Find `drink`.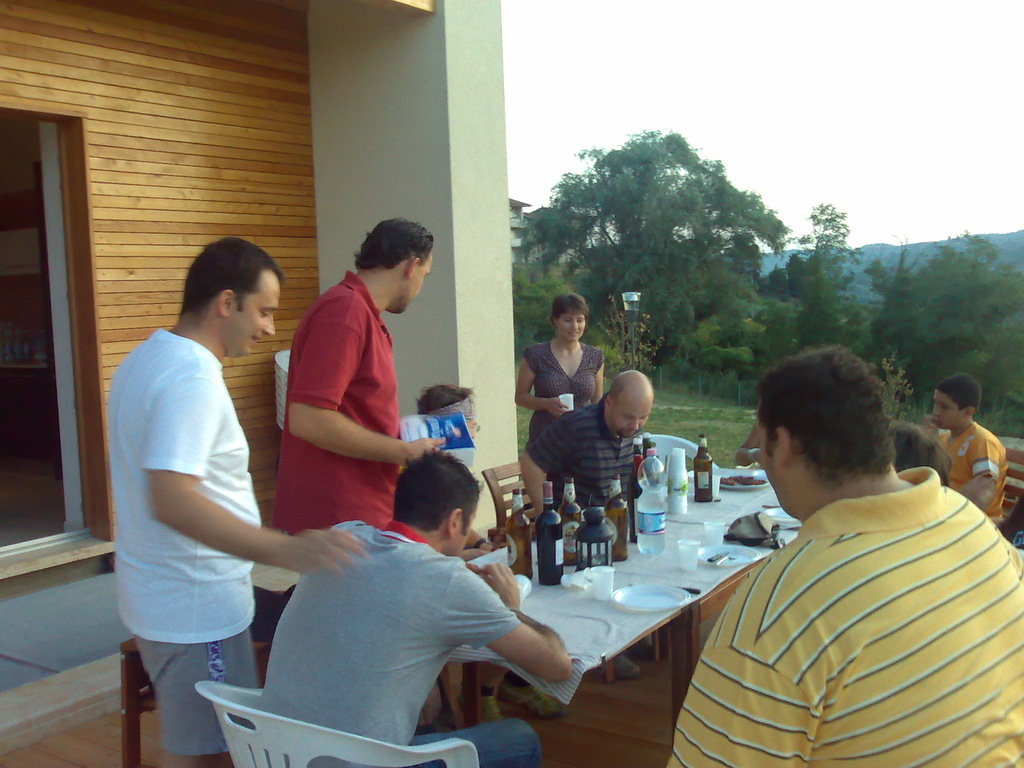
pyautogui.locateOnScreen(690, 432, 712, 499).
